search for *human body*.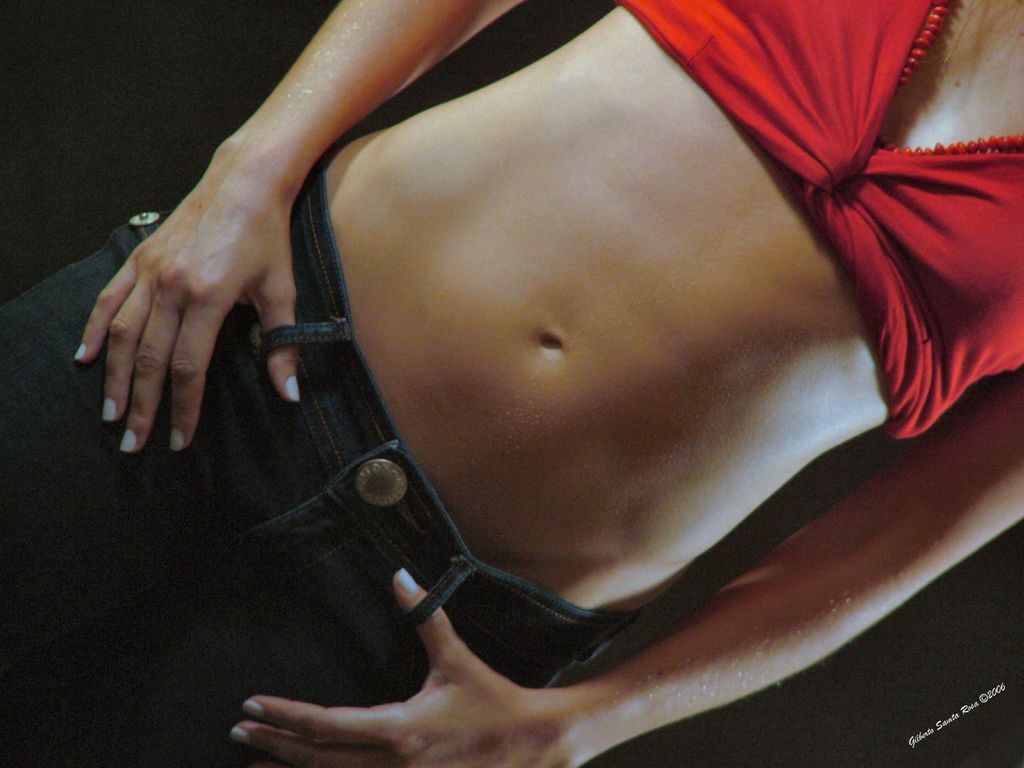
Found at bbox=(2, 1, 1023, 764).
